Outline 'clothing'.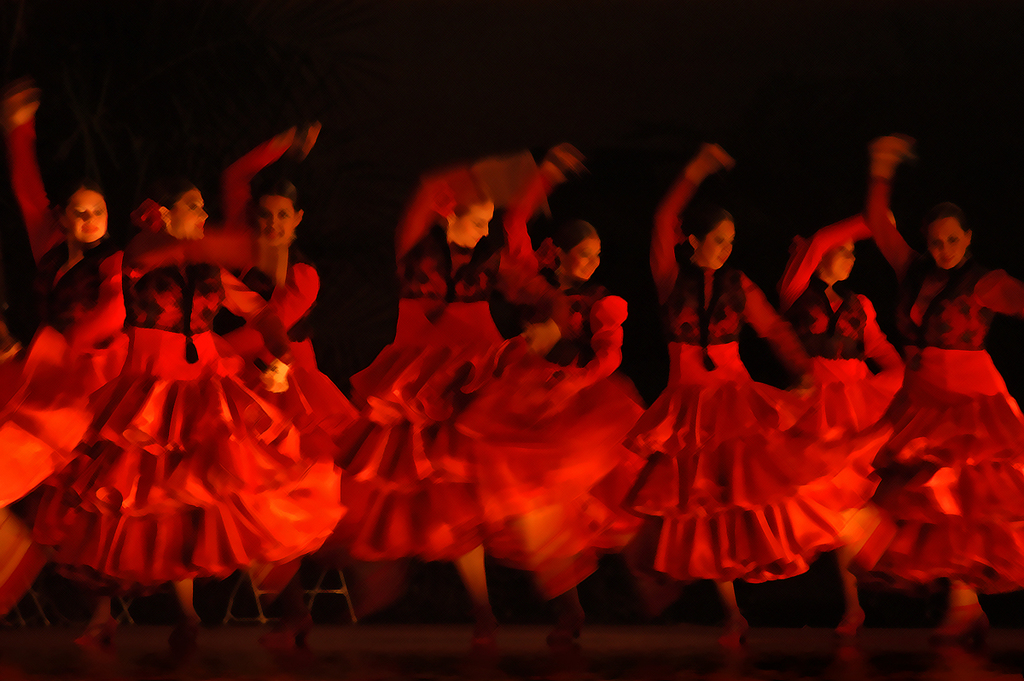
Outline: <box>35,227,335,588</box>.
